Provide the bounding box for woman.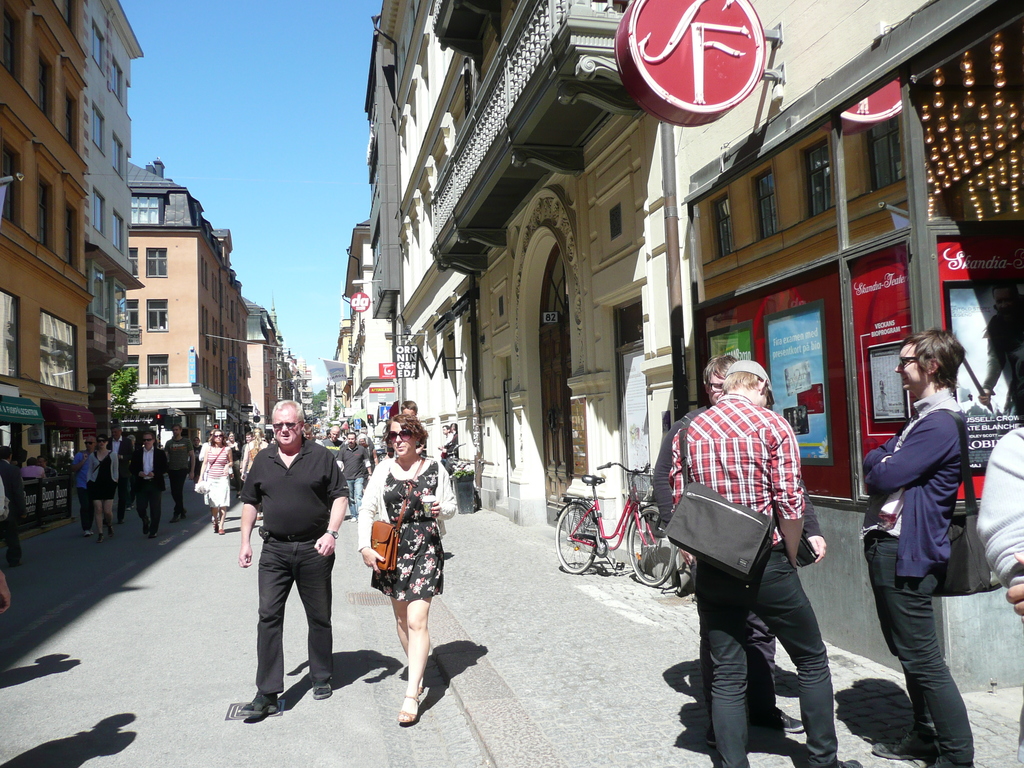
[86, 433, 118, 545].
